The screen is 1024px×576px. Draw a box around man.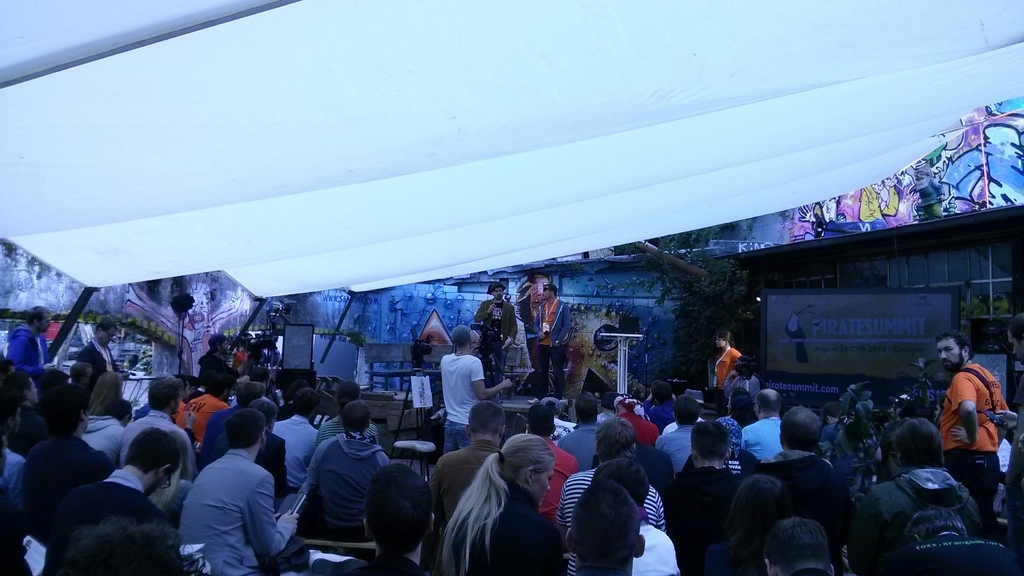
[left=189, top=330, right=229, bottom=396].
